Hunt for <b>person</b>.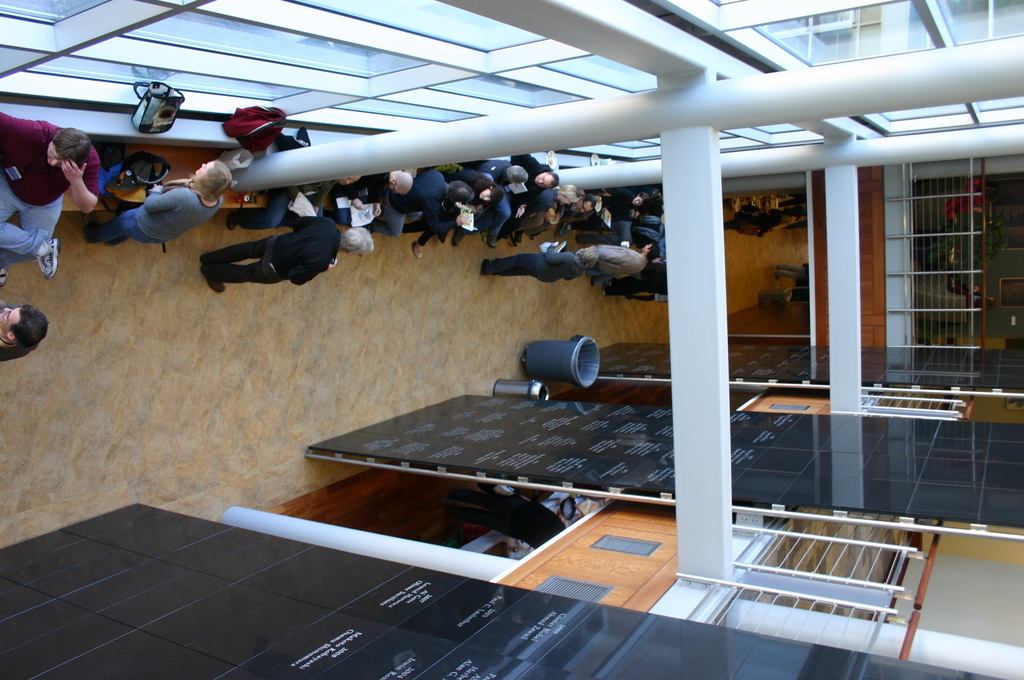
Hunted down at left=952, top=273, right=982, bottom=298.
